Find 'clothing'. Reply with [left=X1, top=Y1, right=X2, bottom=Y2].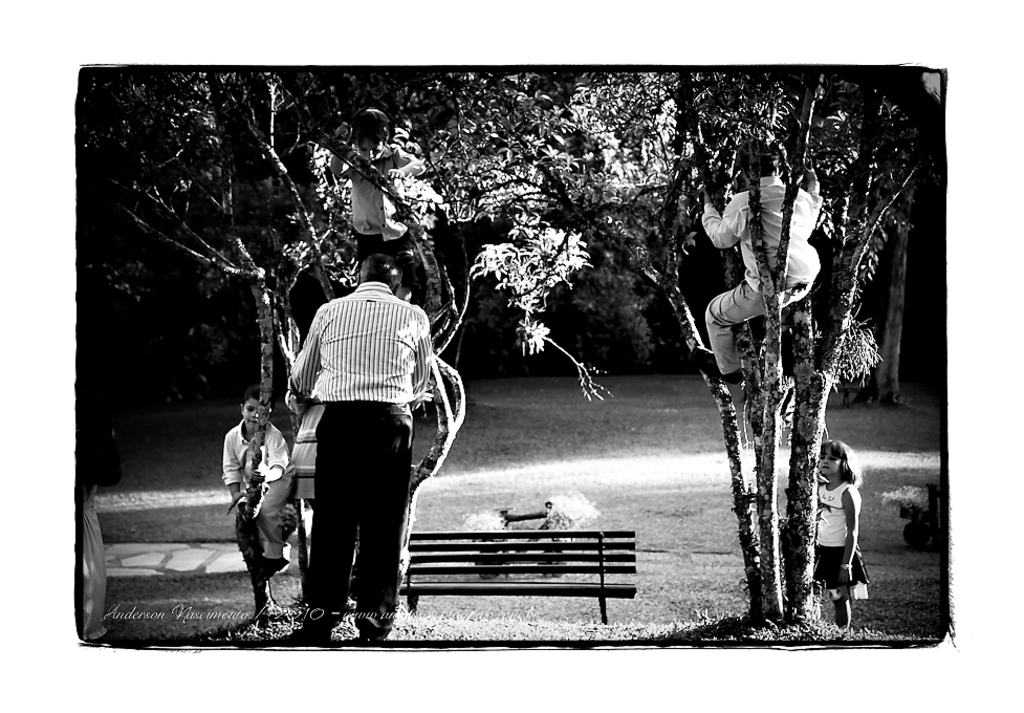
[left=814, top=484, right=873, bottom=603].
